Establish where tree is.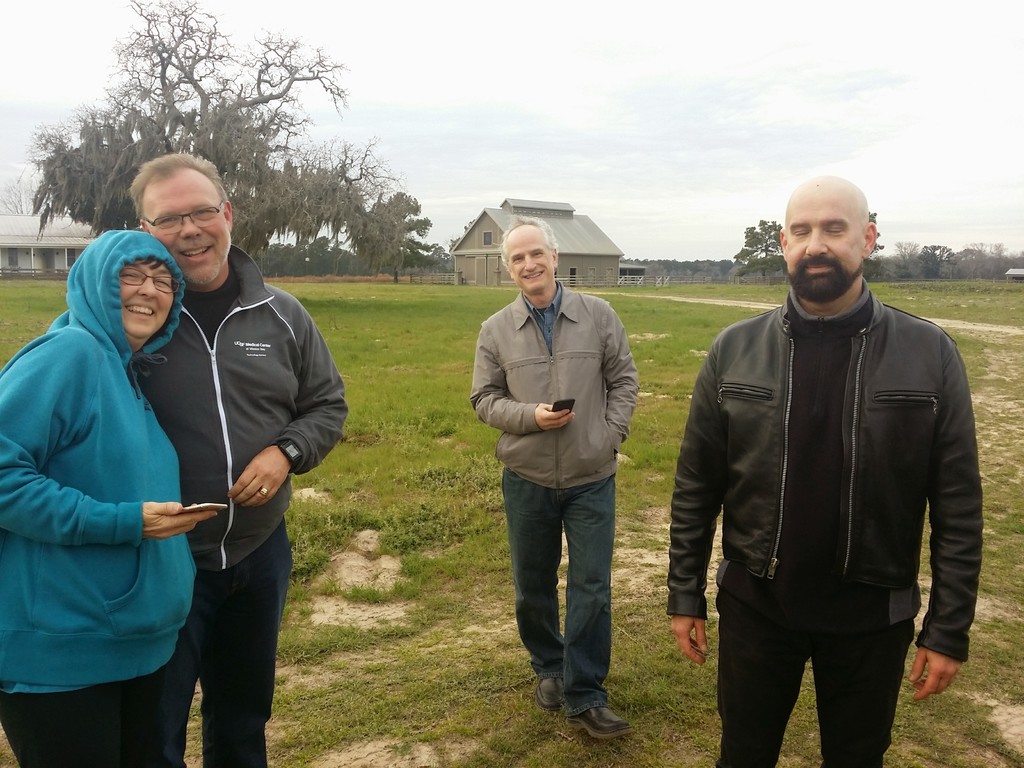
Established at box(915, 242, 961, 269).
